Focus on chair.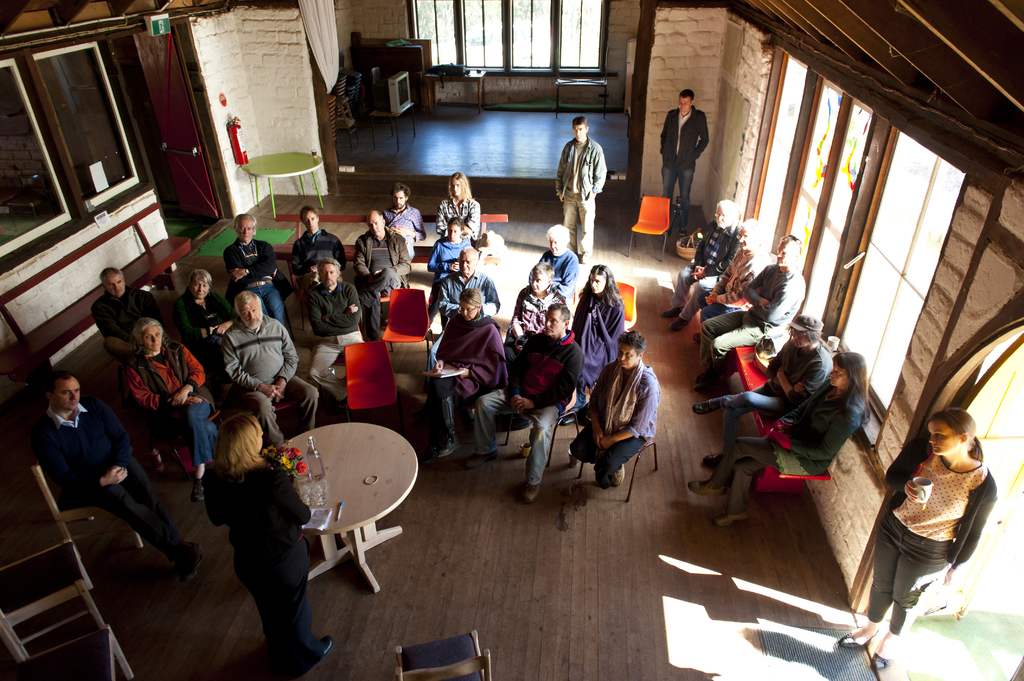
Focused at bbox=[380, 287, 434, 377].
